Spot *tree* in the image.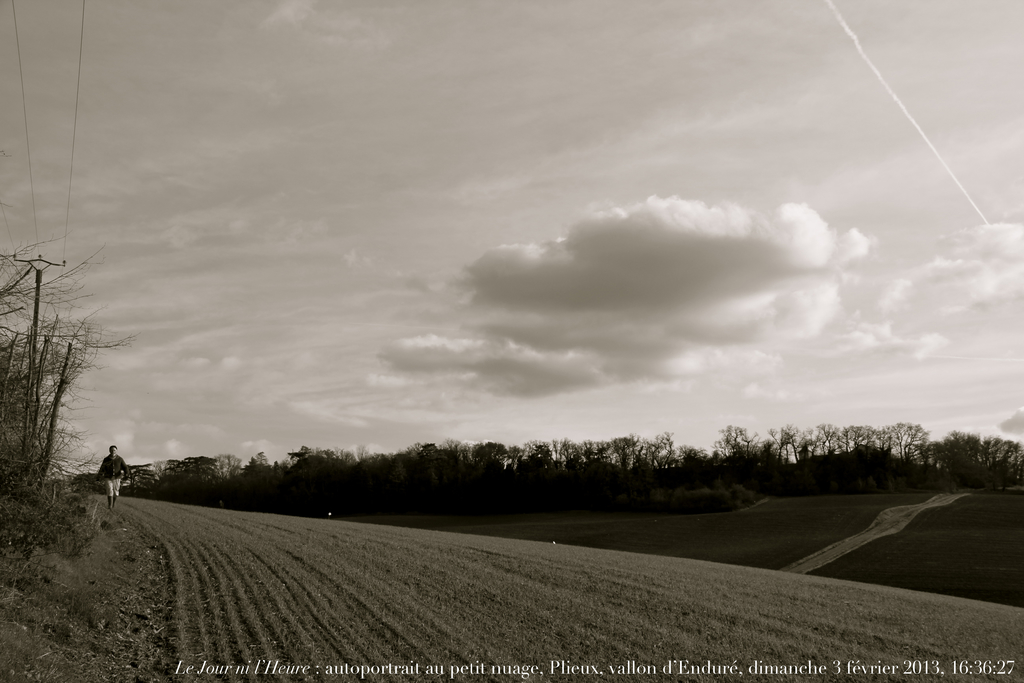
*tree* found at 769 420 803 465.
